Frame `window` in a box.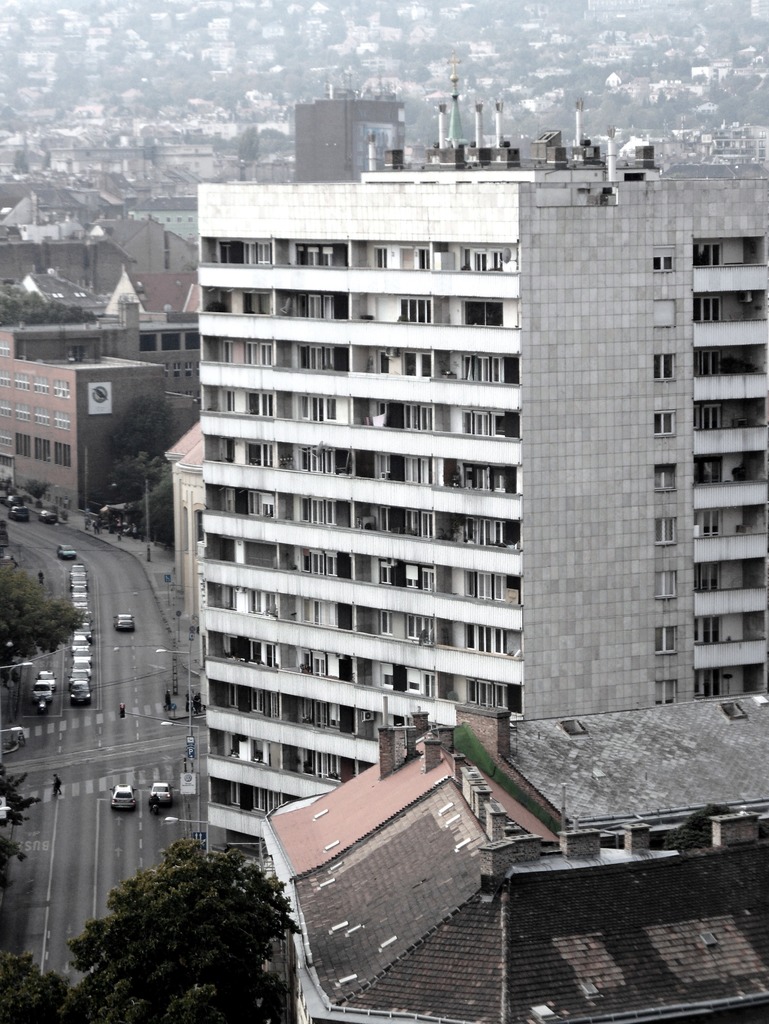
locate(693, 563, 719, 593).
